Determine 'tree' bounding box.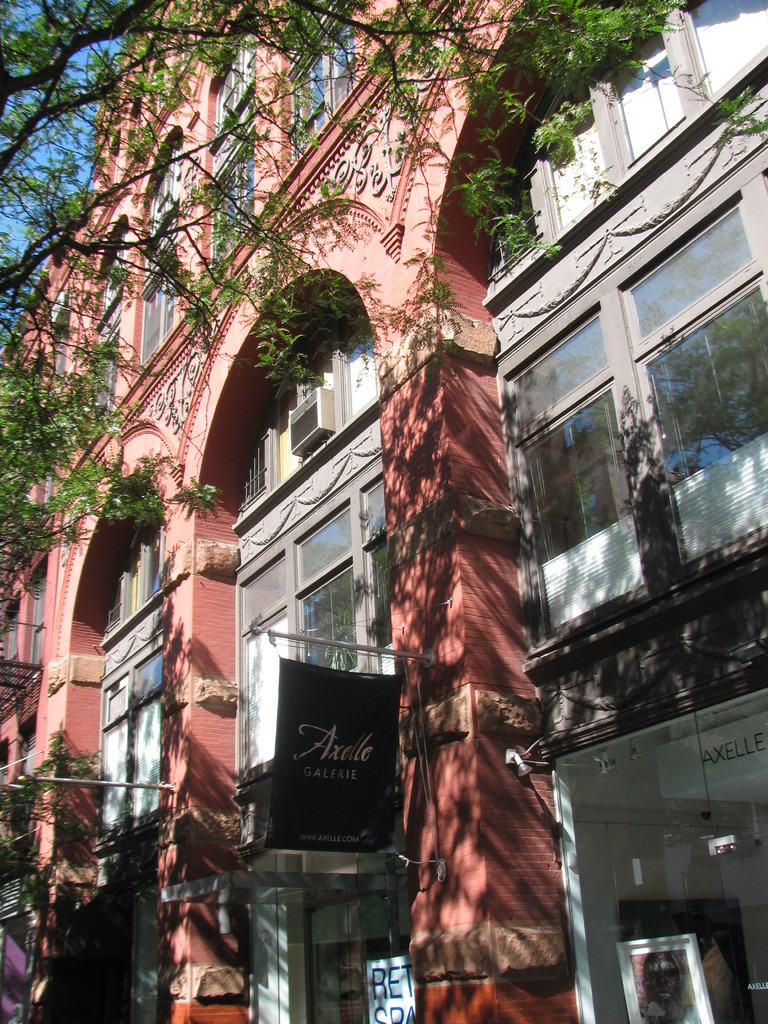
Determined: [left=0, top=709, right=173, bottom=1023].
